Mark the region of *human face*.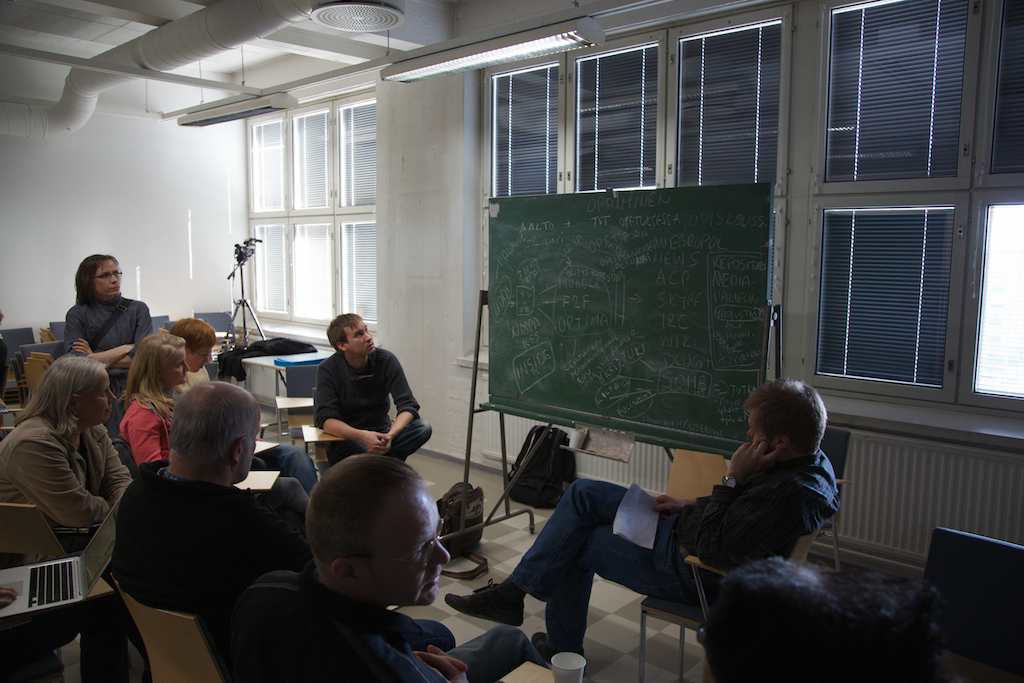
Region: <bbox>376, 489, 451, 607</bbox>.
